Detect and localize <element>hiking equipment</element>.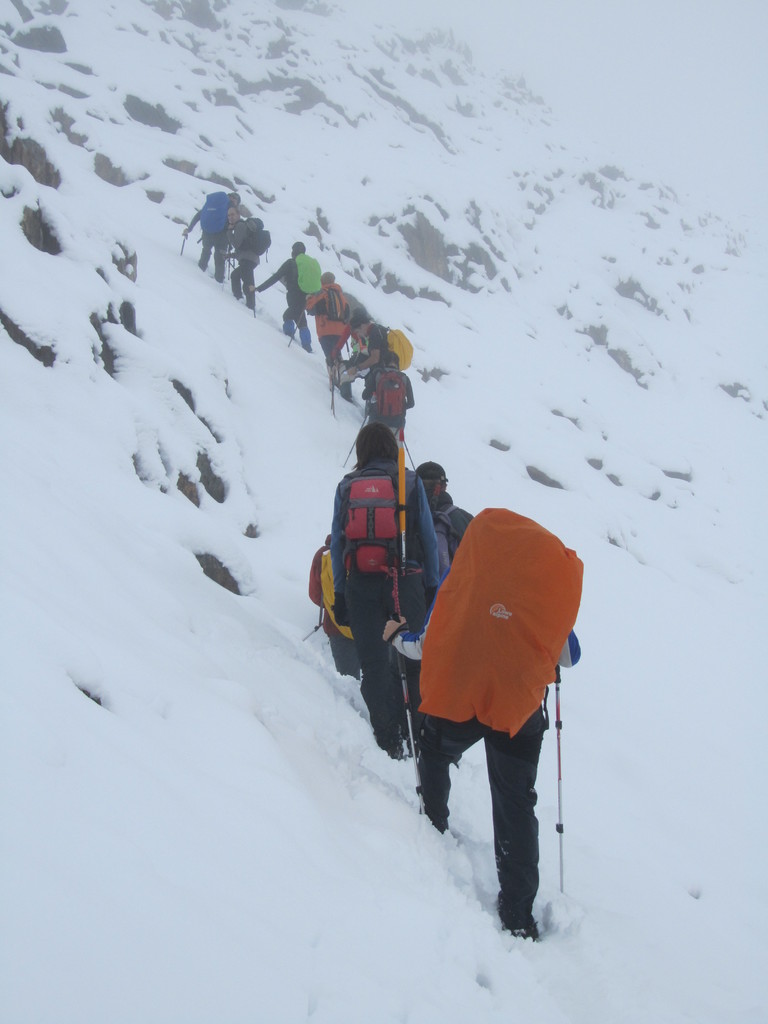
Localized at box=[293, 302, 316, 346].
